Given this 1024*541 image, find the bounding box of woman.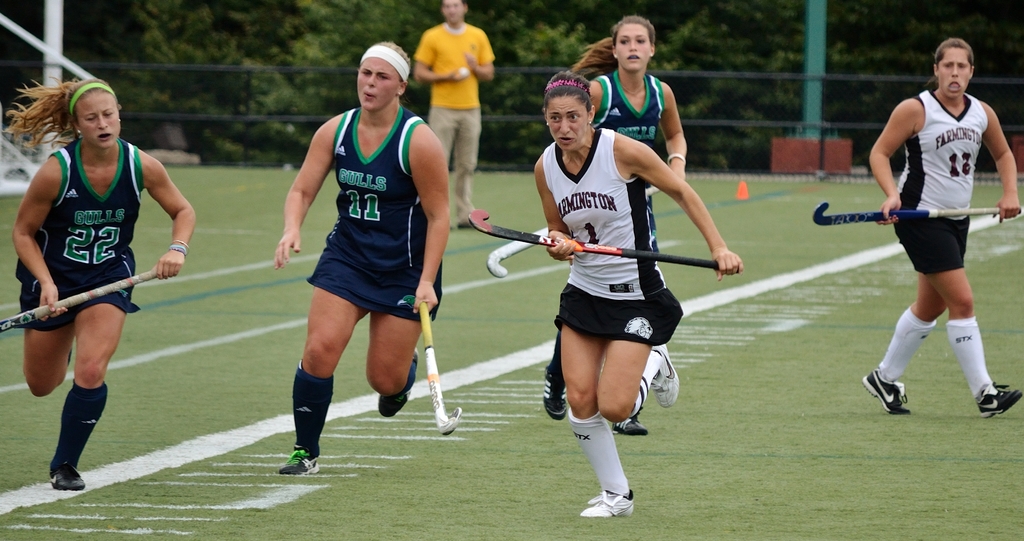
[left=860, top=39, right=1022, bottom=419].
